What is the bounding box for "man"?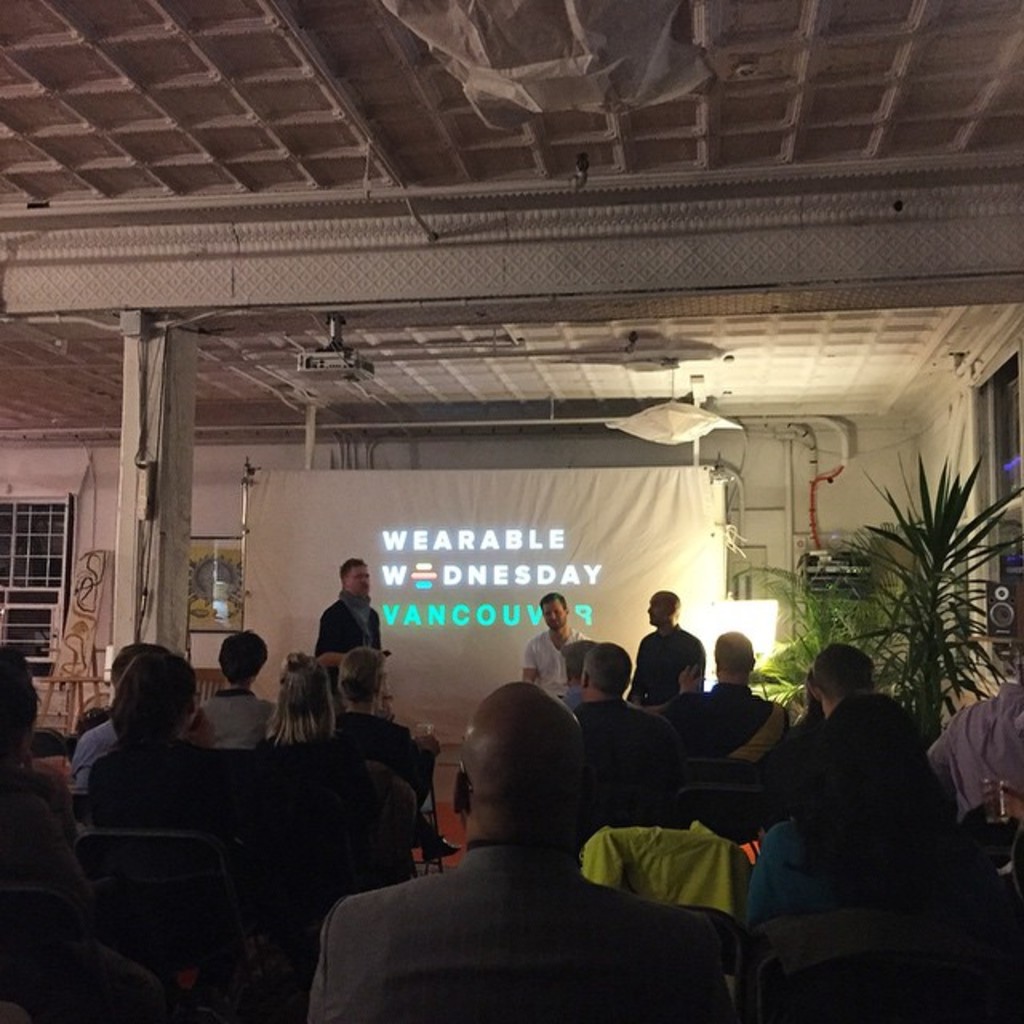
select_region(630, 590, 710, 707).
